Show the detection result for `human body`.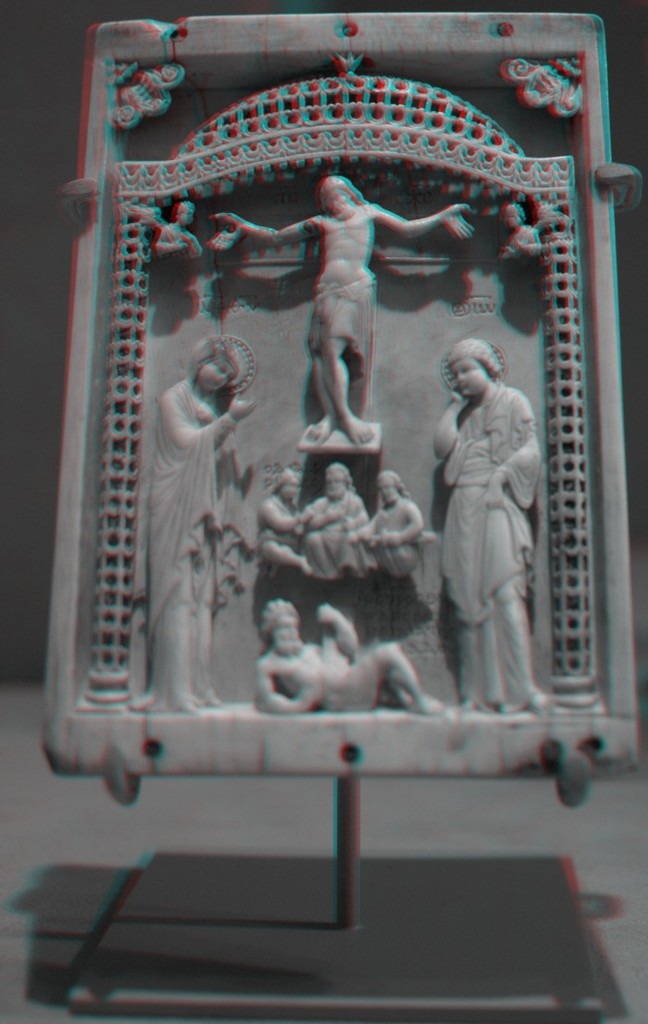
l=254, t=496, r=314, b=580.
